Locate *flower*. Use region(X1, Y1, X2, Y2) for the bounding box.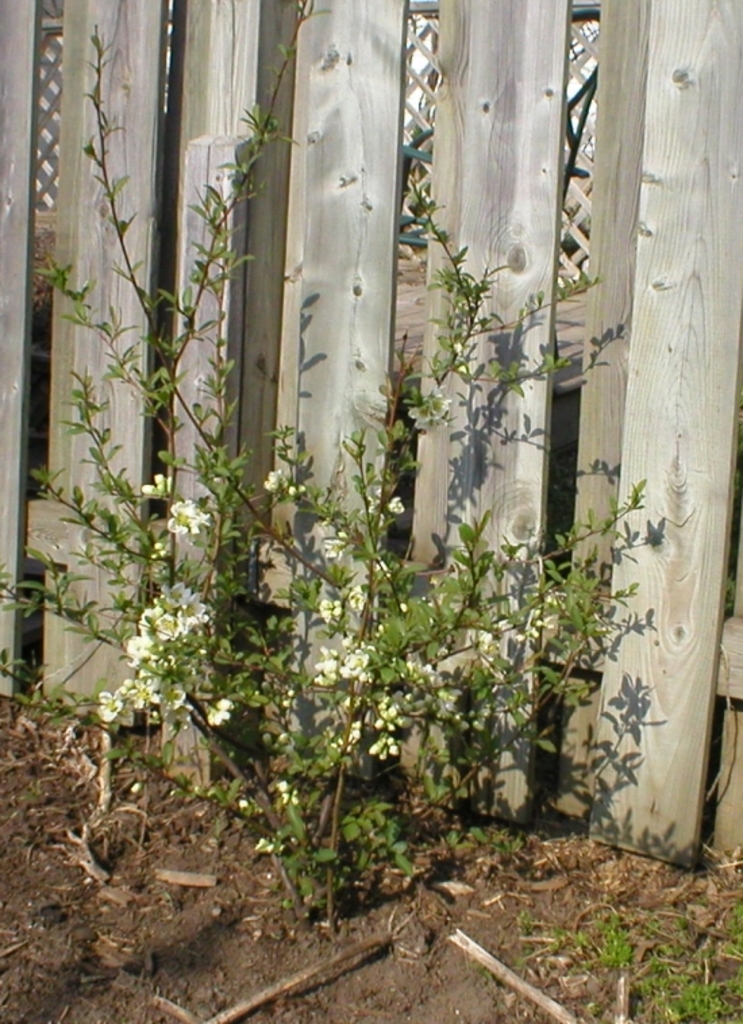
region(162, 497, 211, 535).
